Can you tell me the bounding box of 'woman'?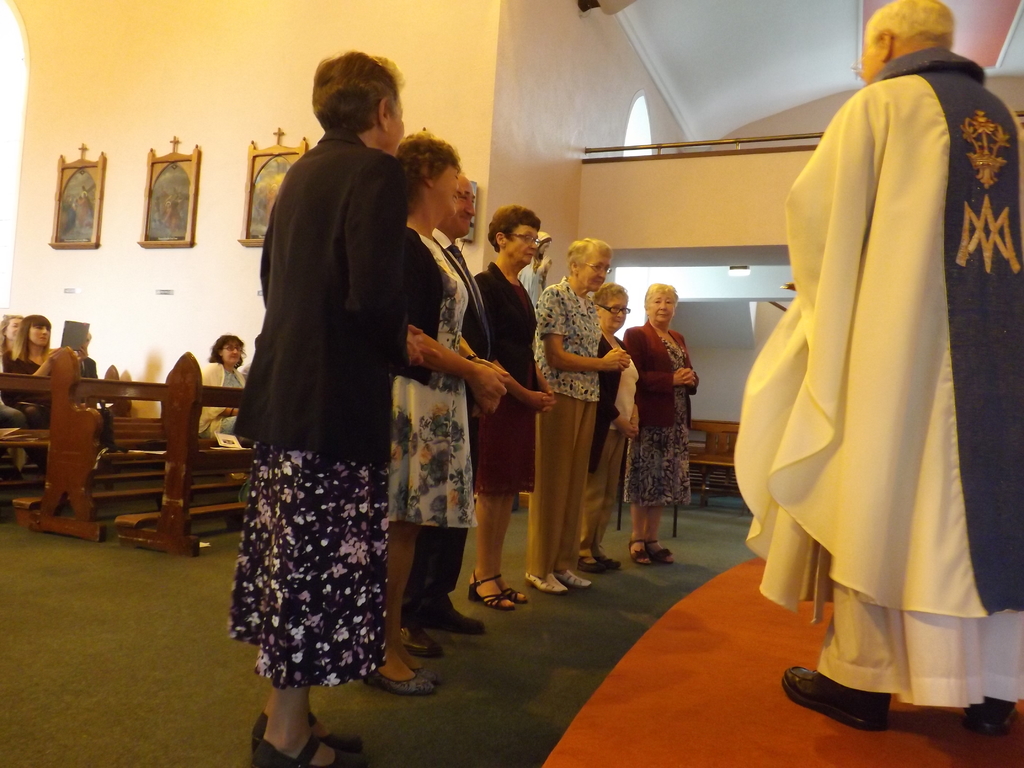
bbox=(576, 281, 629, 574).
